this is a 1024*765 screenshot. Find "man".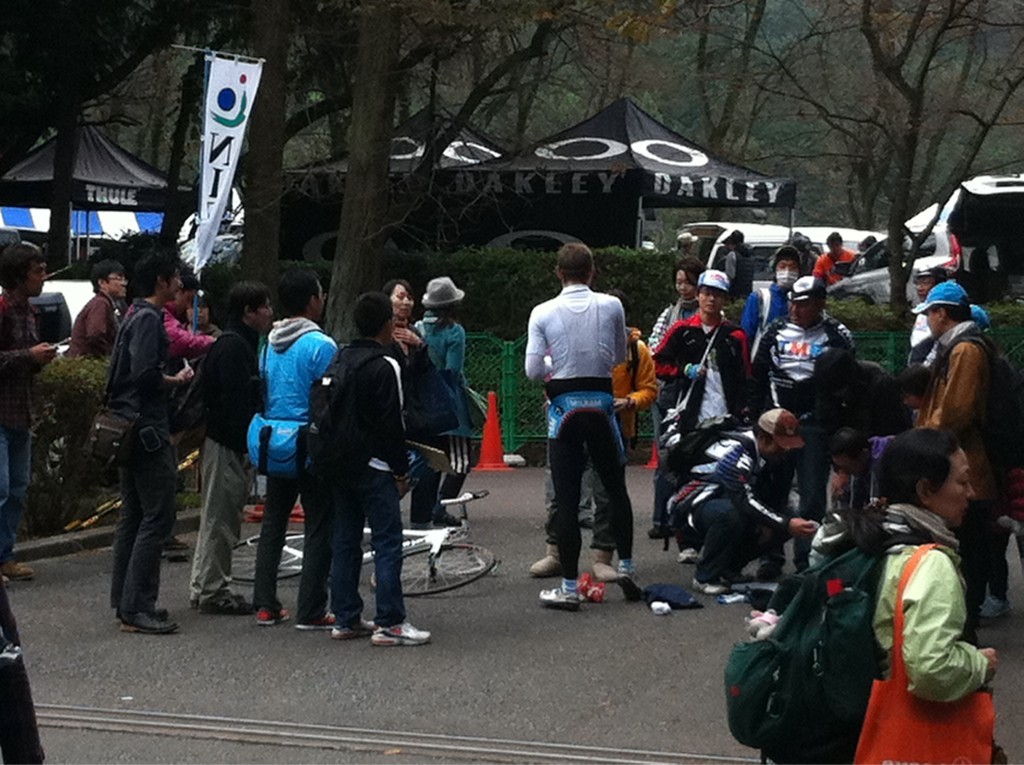
Bounding box: box(866, 281, 1022, 627).
